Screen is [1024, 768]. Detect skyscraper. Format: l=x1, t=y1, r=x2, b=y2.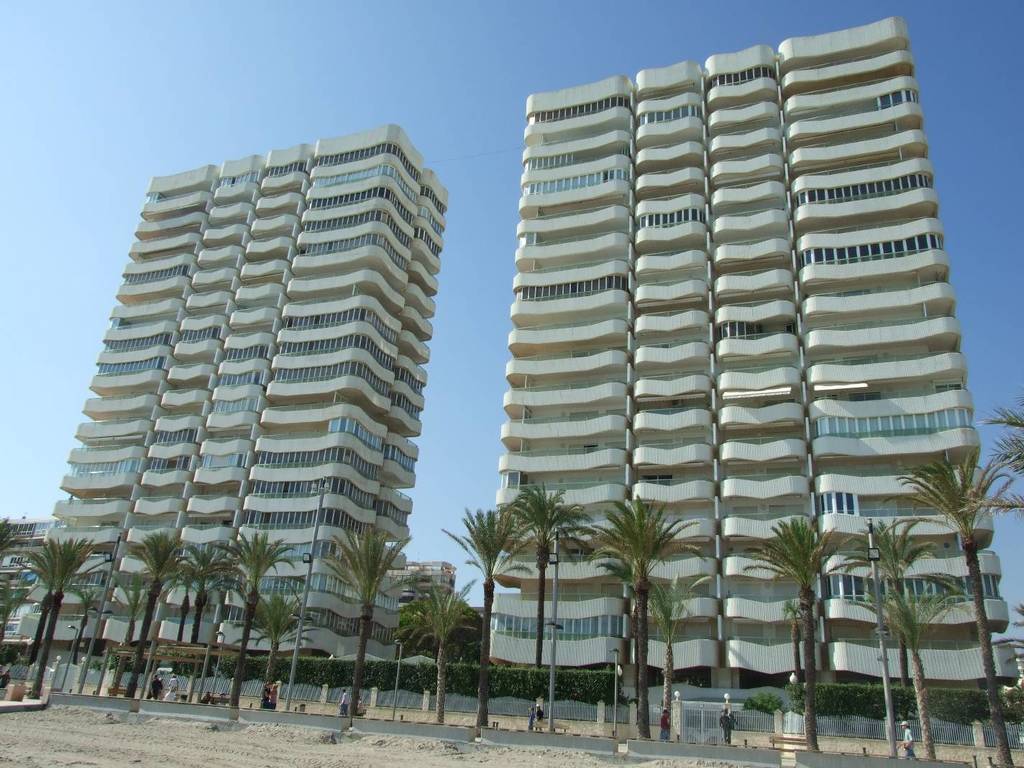
l=490, t=11, r=1023, b=702.
